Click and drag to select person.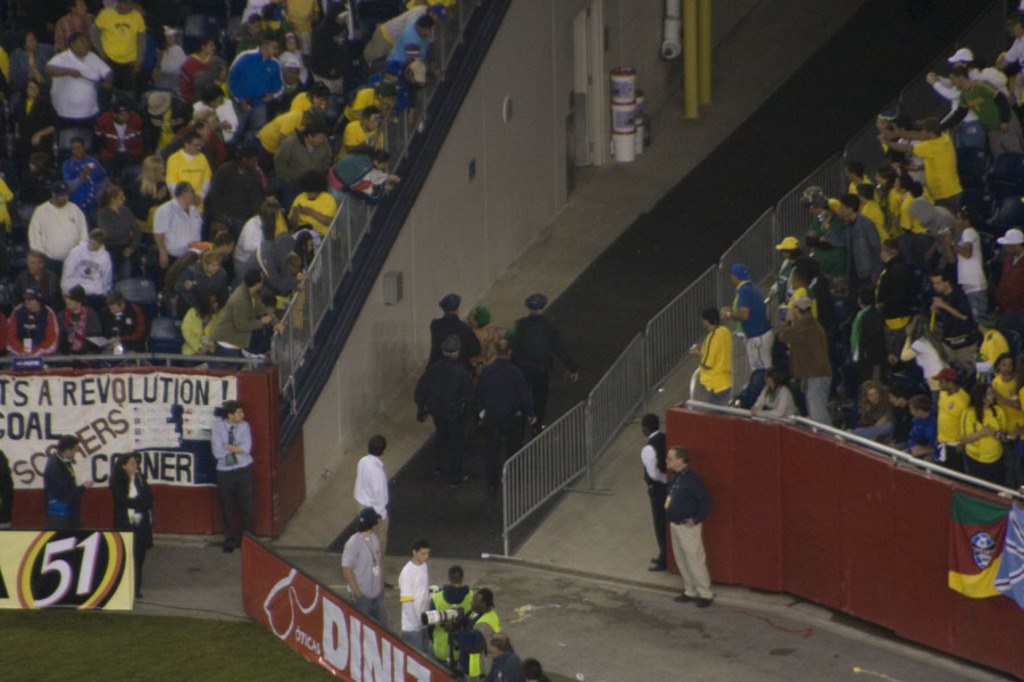
Selection: {"x1": 663, "y1": 447, "x2": 723, "y2": 602}.
